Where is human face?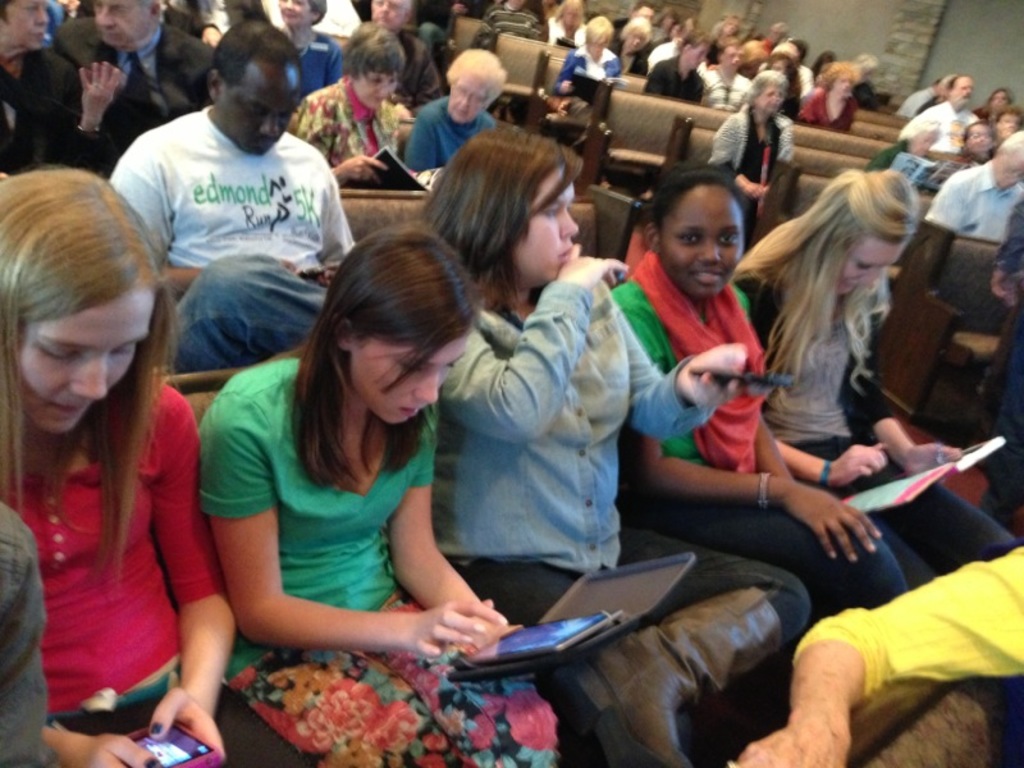
515:168:581:284.
